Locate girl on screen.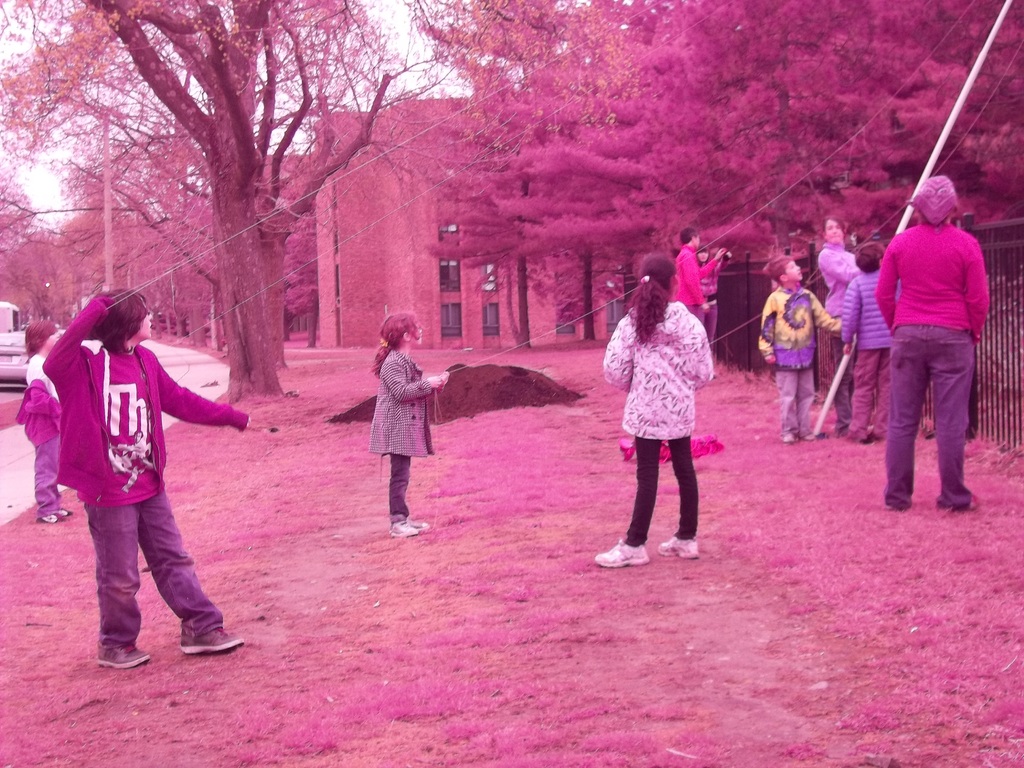
On screen at {"x1": 593, "y1": 254, "x2": 714, "y2": 568}.
